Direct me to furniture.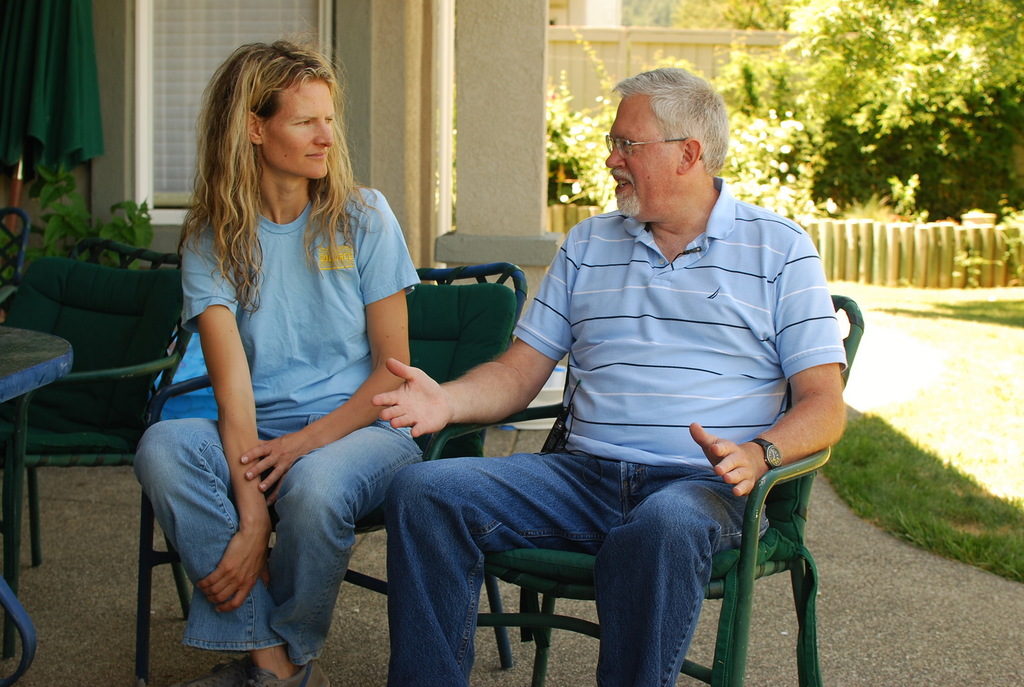
Direction: box(417, 294, 865, 686).
